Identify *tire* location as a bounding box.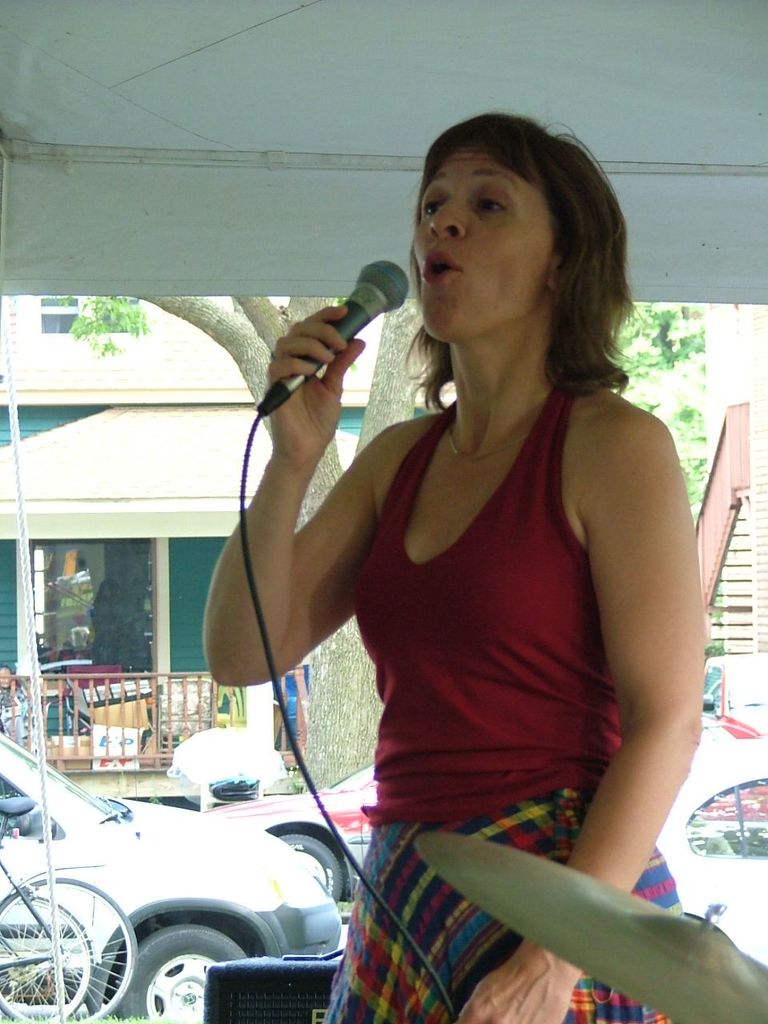
[0,894,95,1023].
